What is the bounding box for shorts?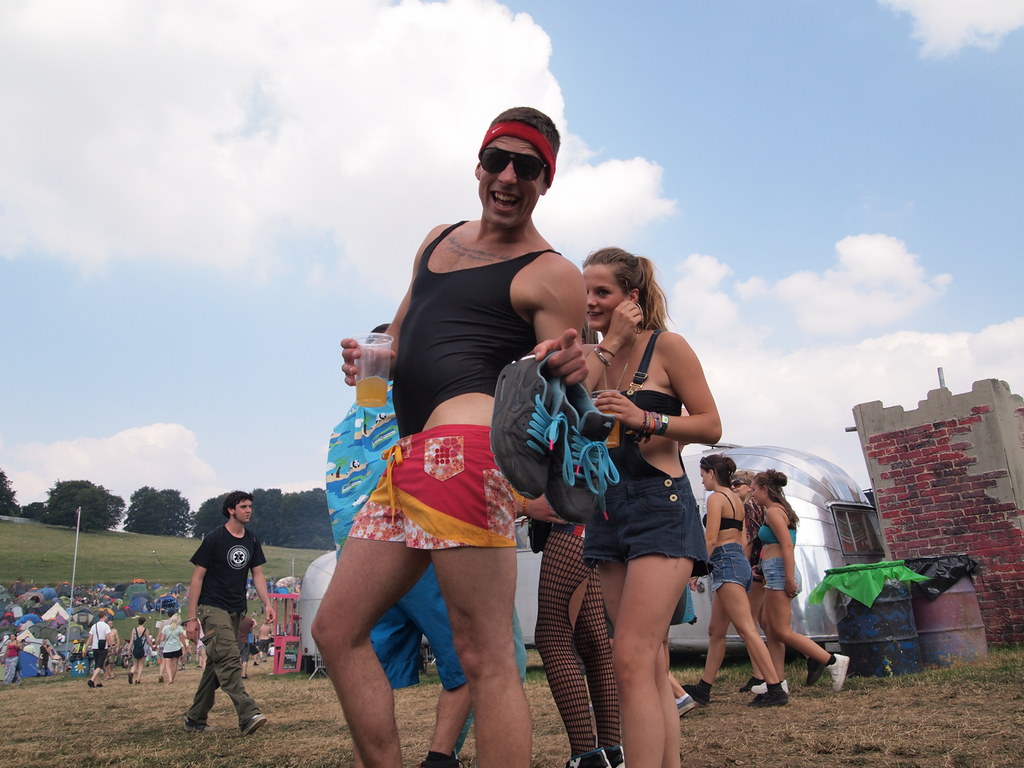
758/560/802/591.
